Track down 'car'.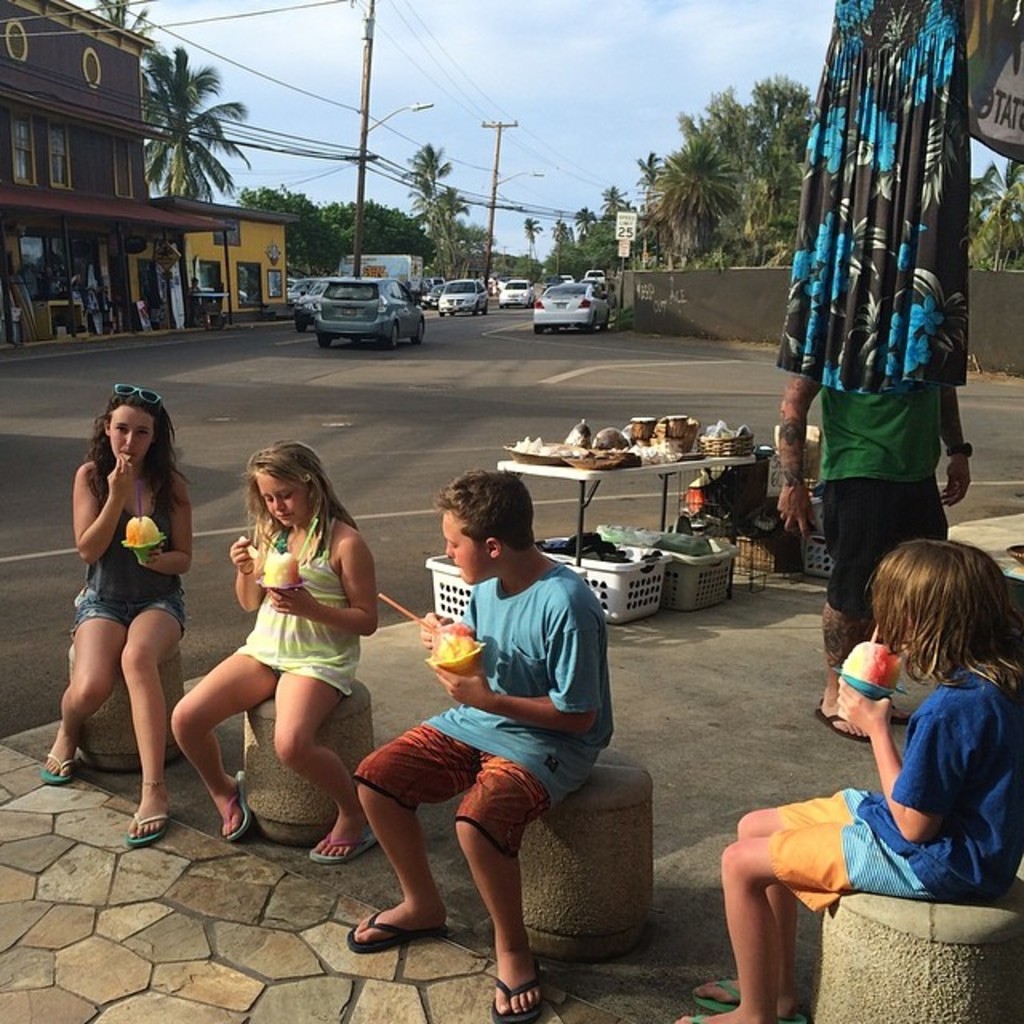
Tracked to pyautogui.locateOnScreen(317, 277, 419, 350).
